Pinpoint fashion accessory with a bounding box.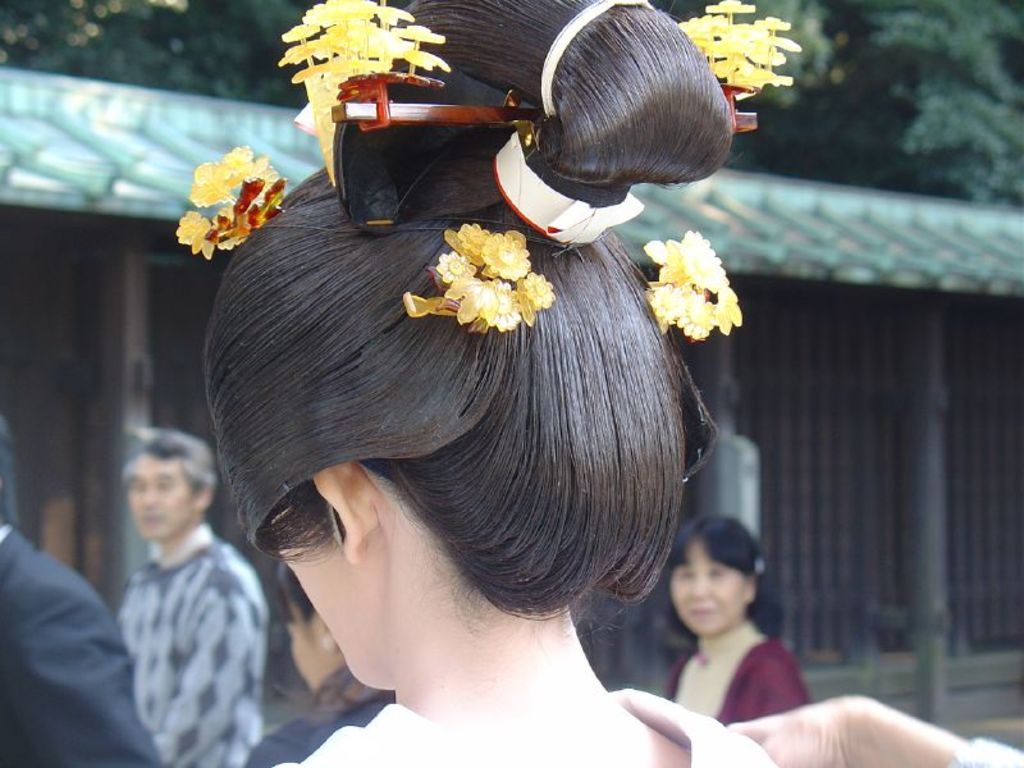
left=673, top=0, right=808, bottom=101.
